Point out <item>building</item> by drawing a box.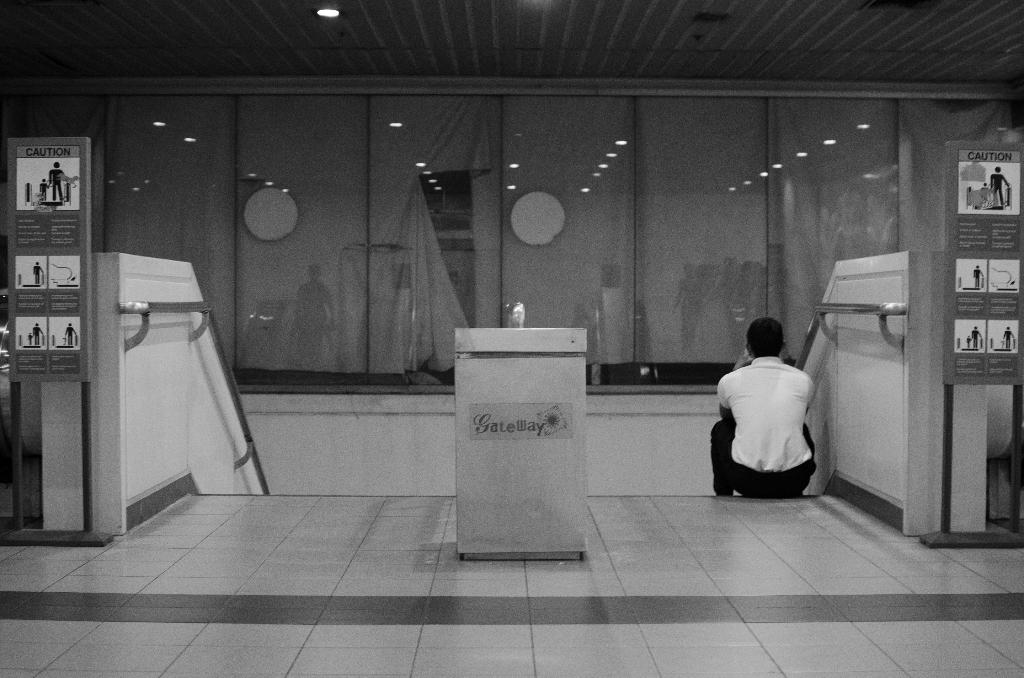
[left=0, top=0, right=1023, bottom=677].
